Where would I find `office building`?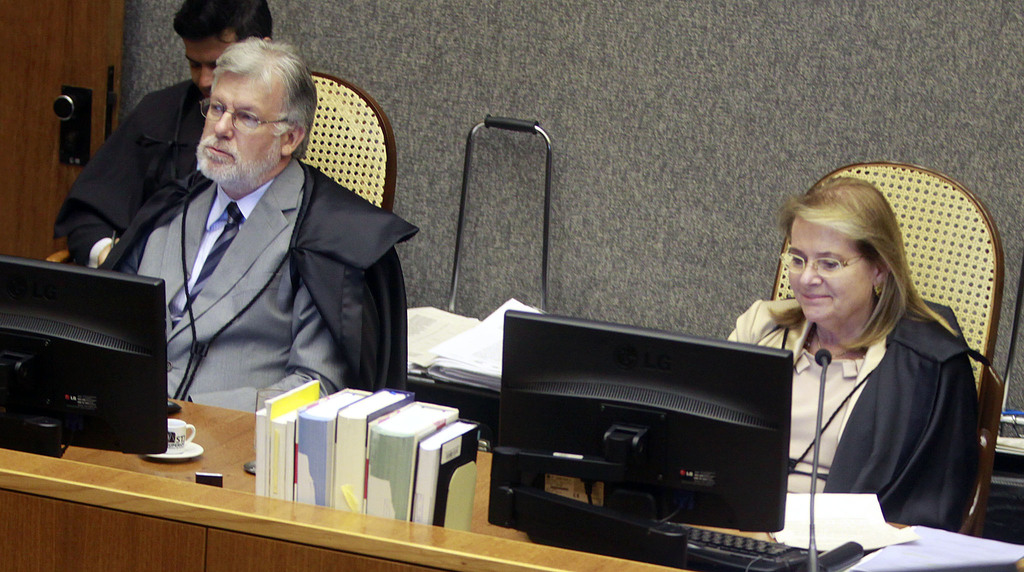
At l=30, t=159, r=938, b=568.
